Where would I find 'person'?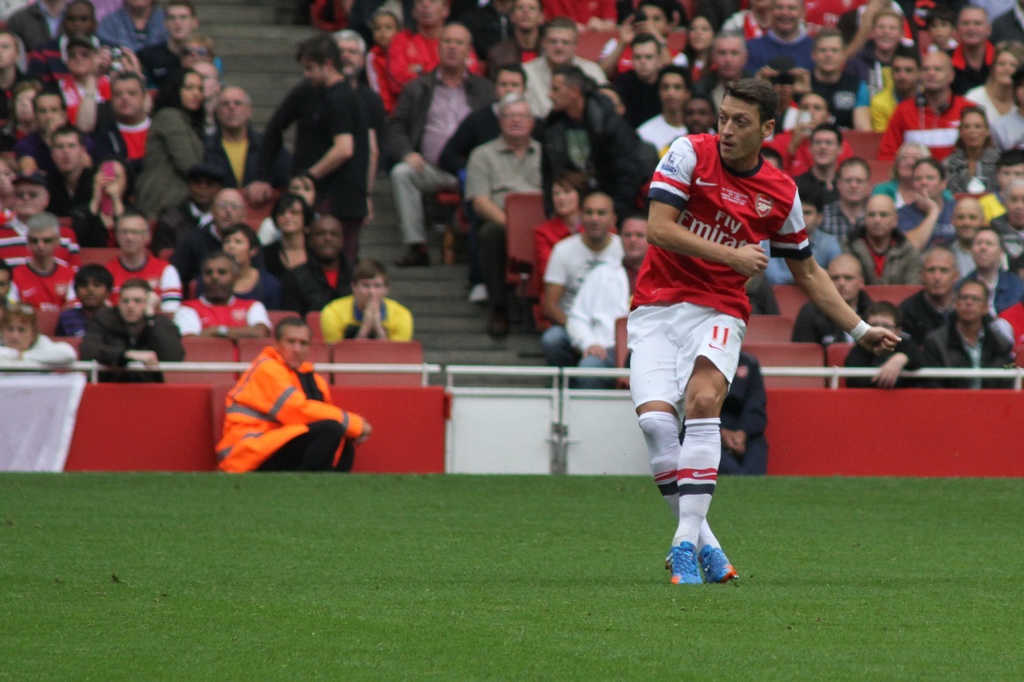
At 317:256:419:341.
